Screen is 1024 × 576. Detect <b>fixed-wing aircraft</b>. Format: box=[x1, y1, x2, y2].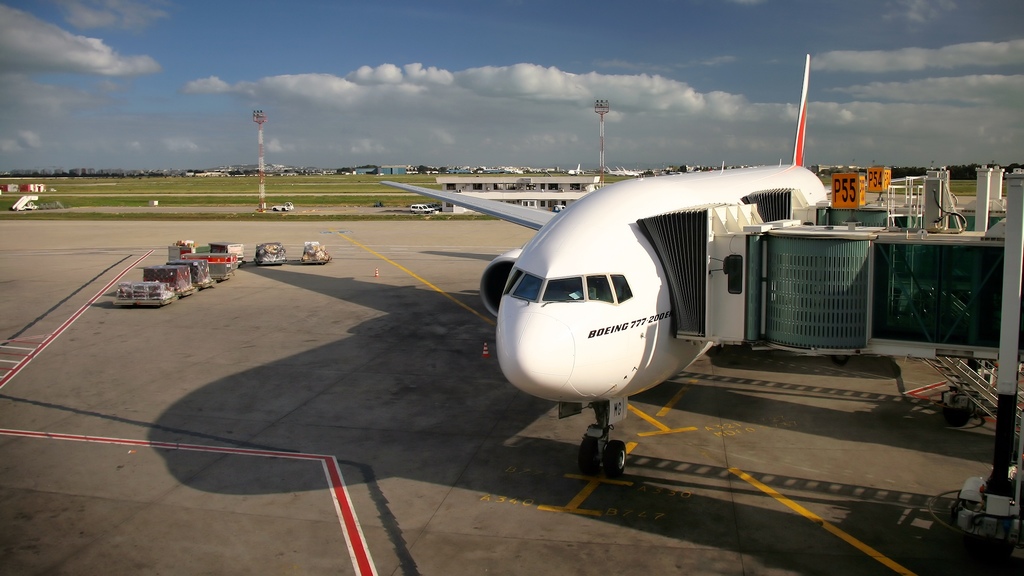
box=[381, 58, 847, 474].
